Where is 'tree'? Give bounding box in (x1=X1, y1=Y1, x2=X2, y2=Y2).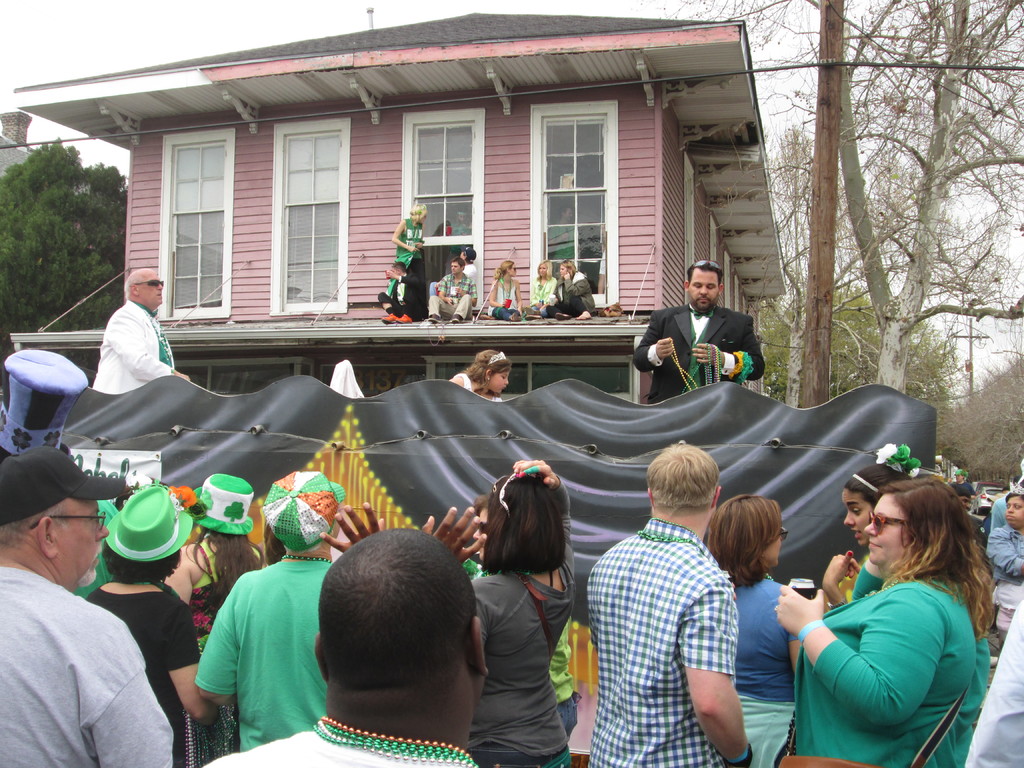
(x1=3, y1=119, x2=125, y2=305).
